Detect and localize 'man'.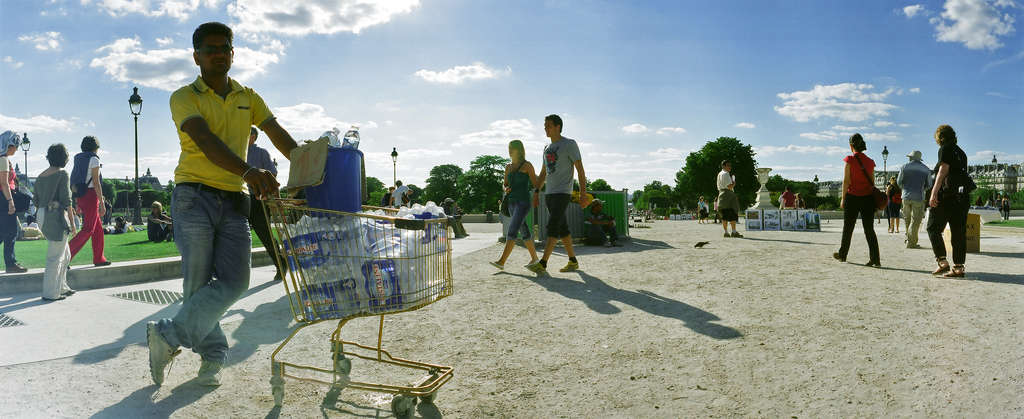
Localized at BBox(532, 128, 595, 281).
